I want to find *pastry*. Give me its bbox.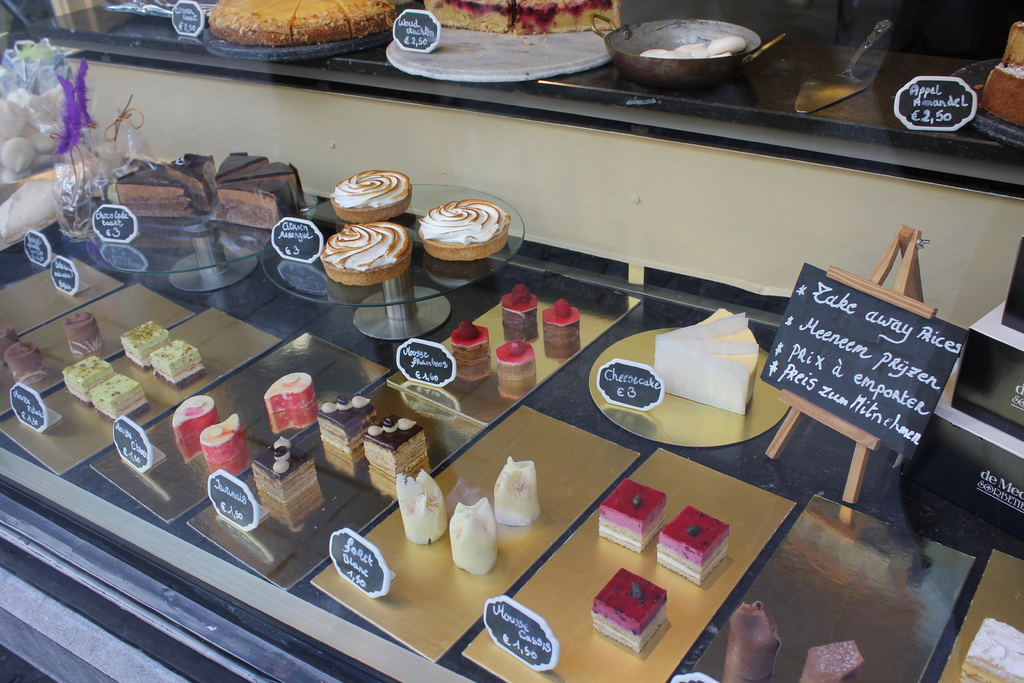
x1=450, y1=322, x2=490, y2=361.
